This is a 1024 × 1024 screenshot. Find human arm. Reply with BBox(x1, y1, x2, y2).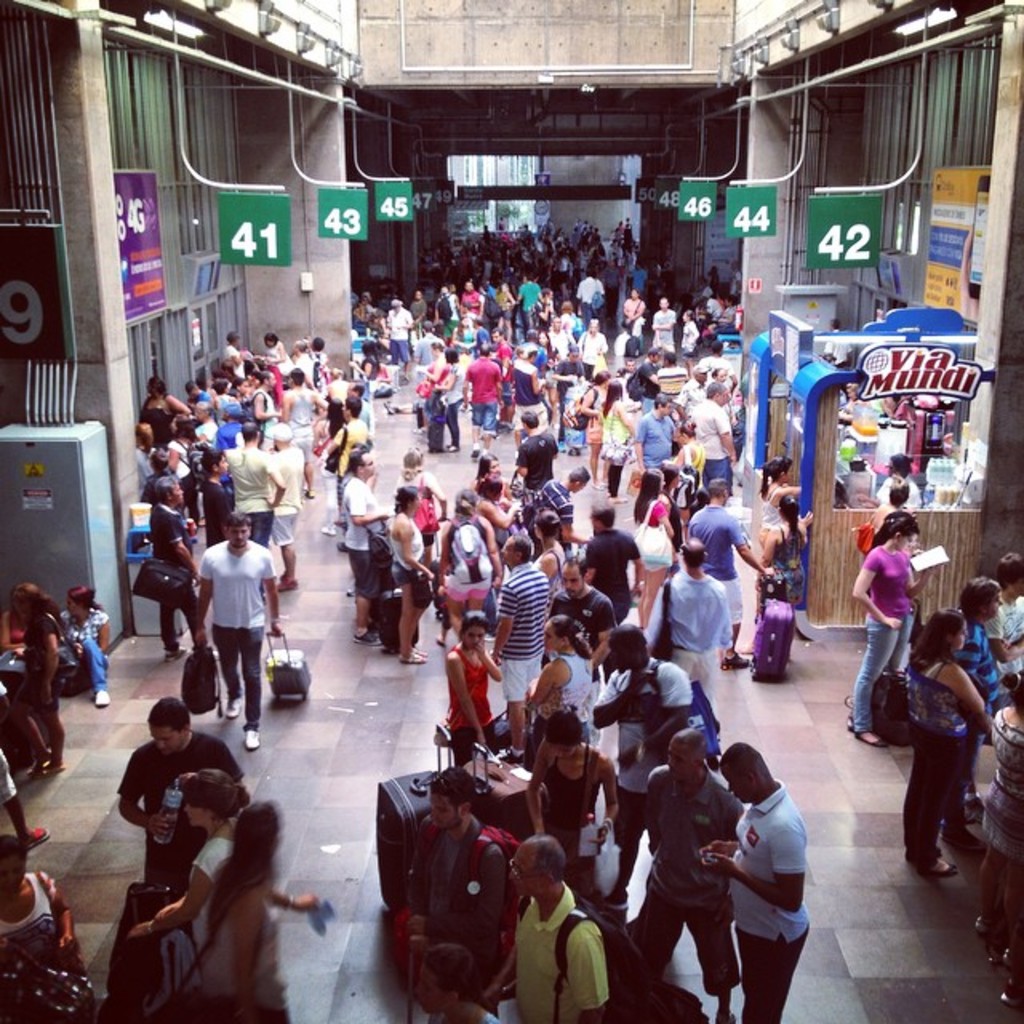
BBox(906, 555, 933, 590).
